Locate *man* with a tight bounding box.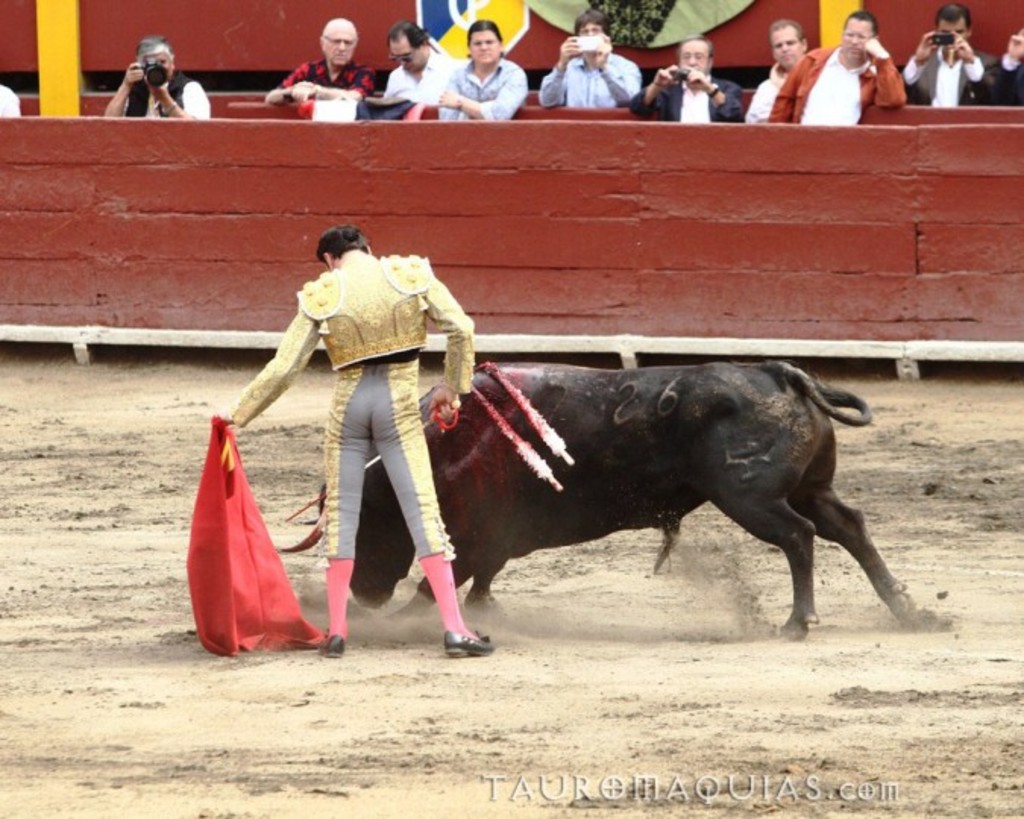
[left=435, top=15, right=523, bottom=121].
